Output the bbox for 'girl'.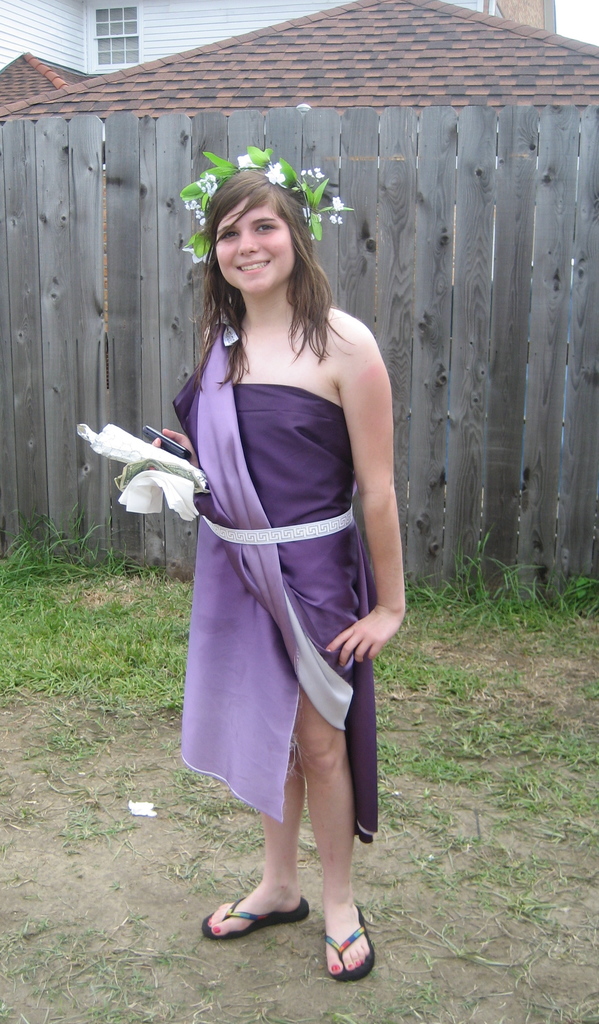
<box>149,145,408,982</box>.
